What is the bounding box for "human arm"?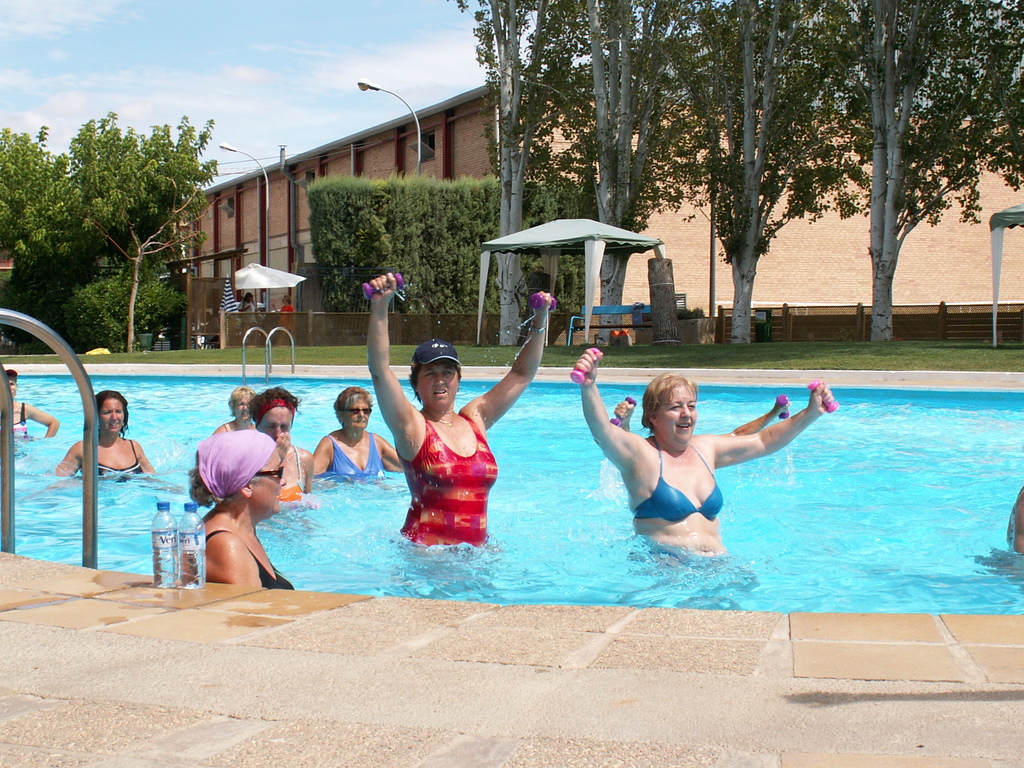
crop(696, 380, 836, 474).
